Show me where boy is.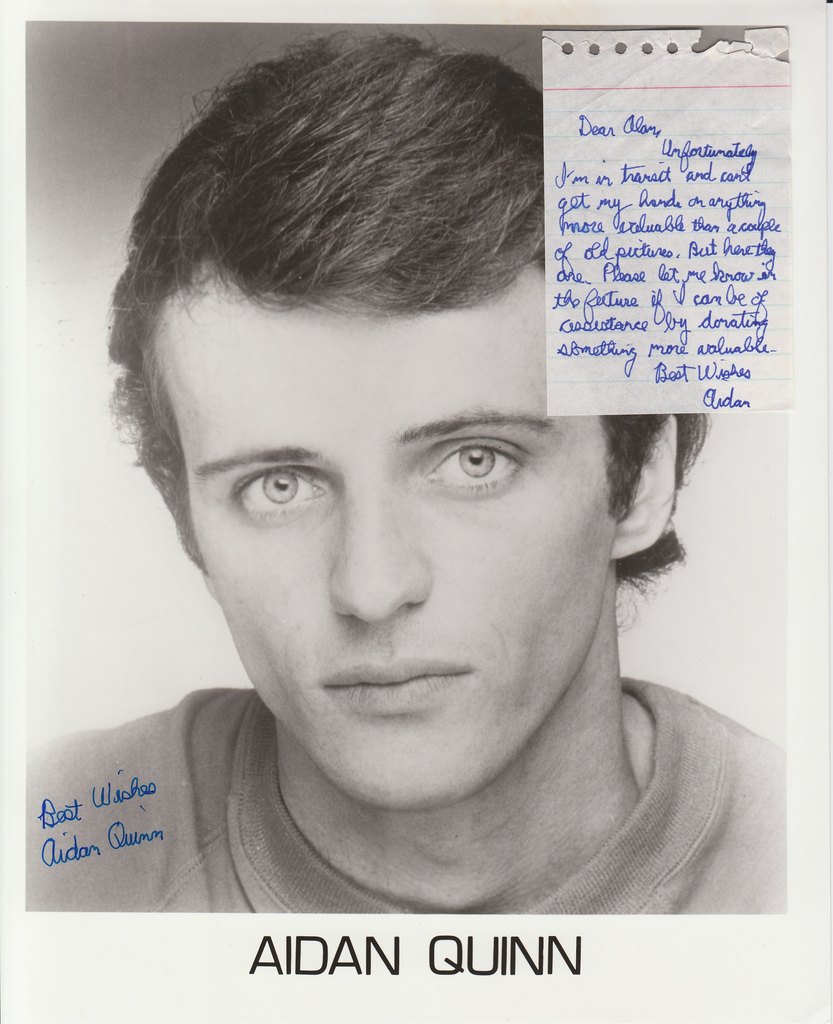
boy is at [left=105, top=61, right=729, bottom=999].
